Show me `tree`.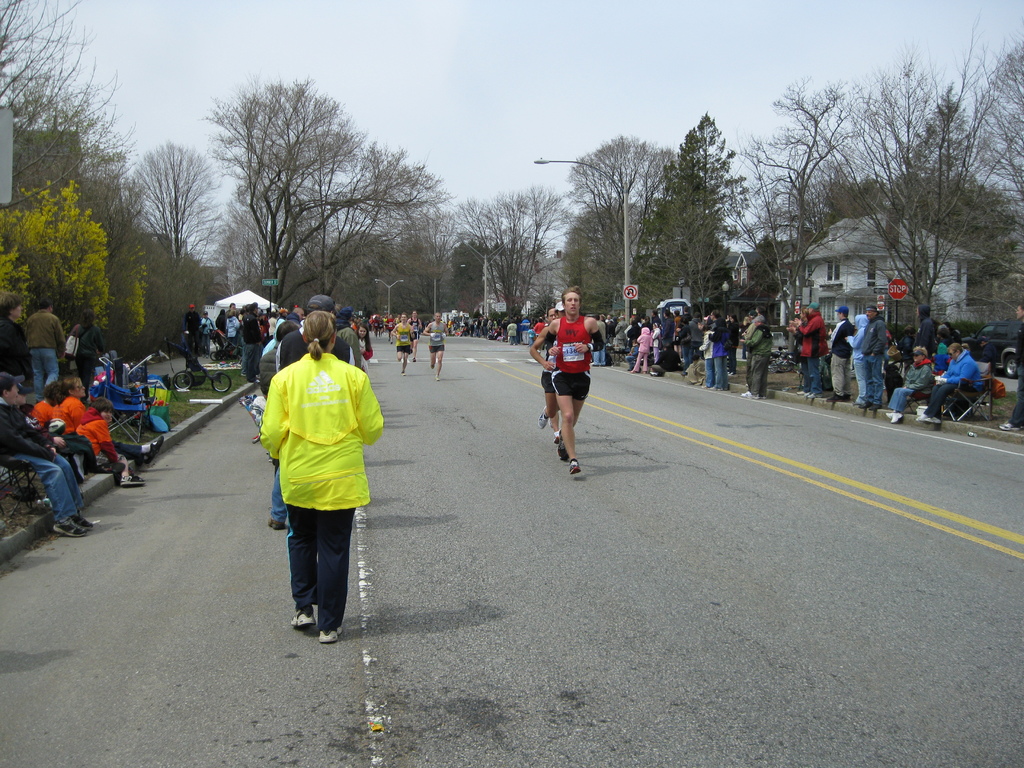
`tree` is here: x1=632, y1=109, x2=753, y2=307.
